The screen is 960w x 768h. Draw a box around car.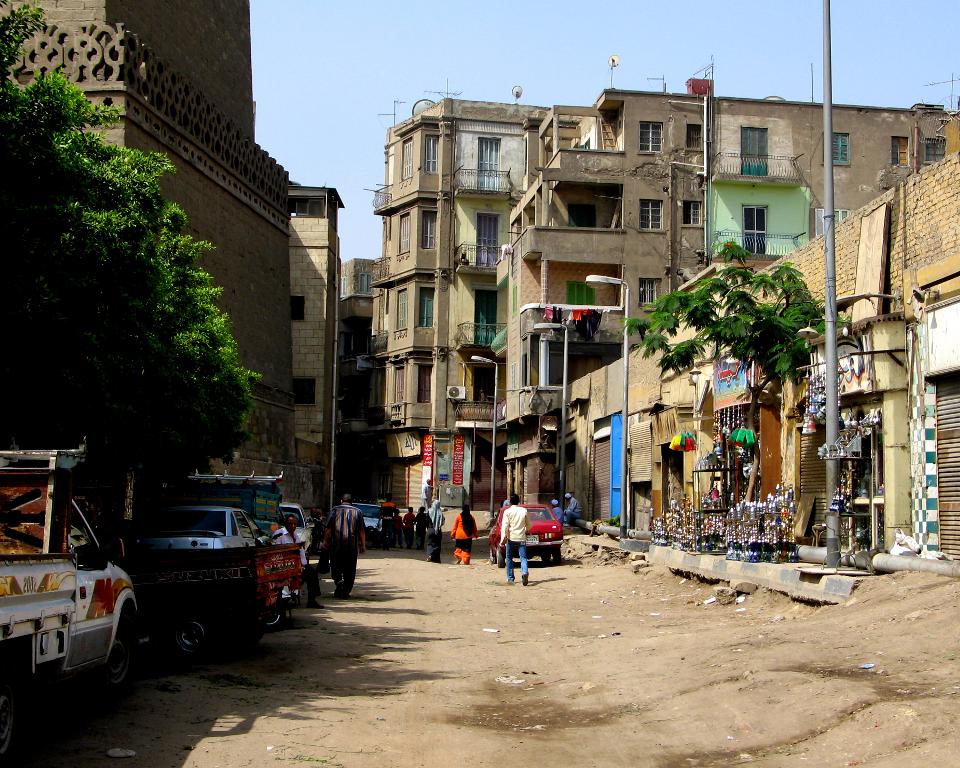
BBox(346, 500, 386, 548).
